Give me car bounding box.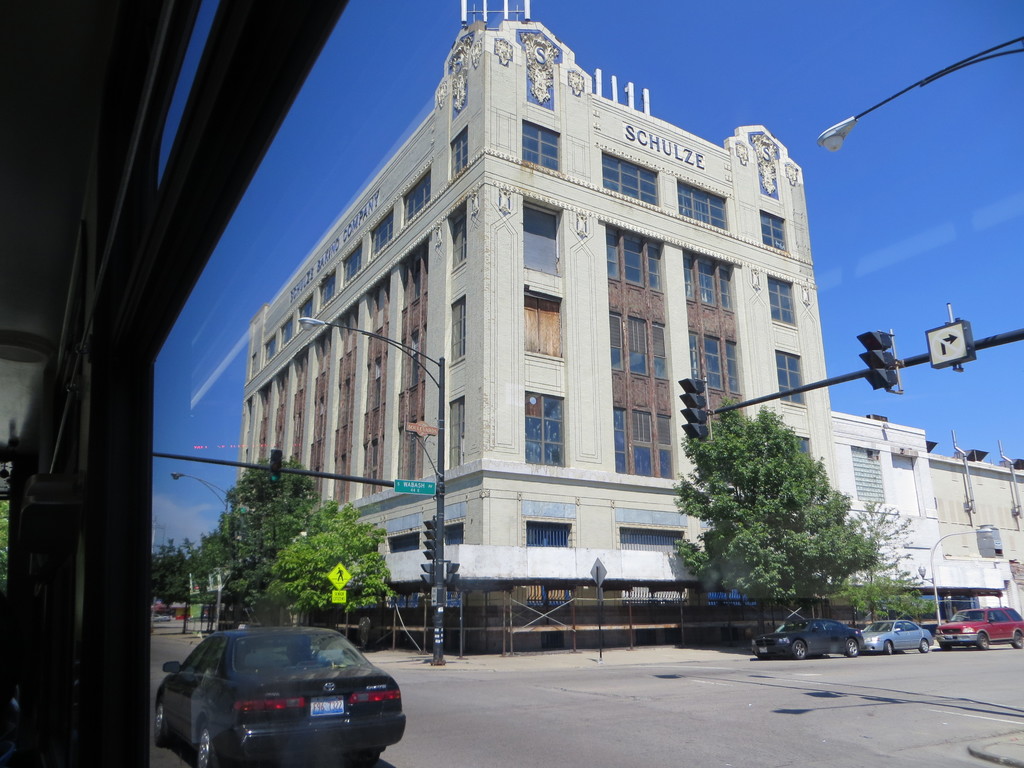
935, 604, 1023, 651.
